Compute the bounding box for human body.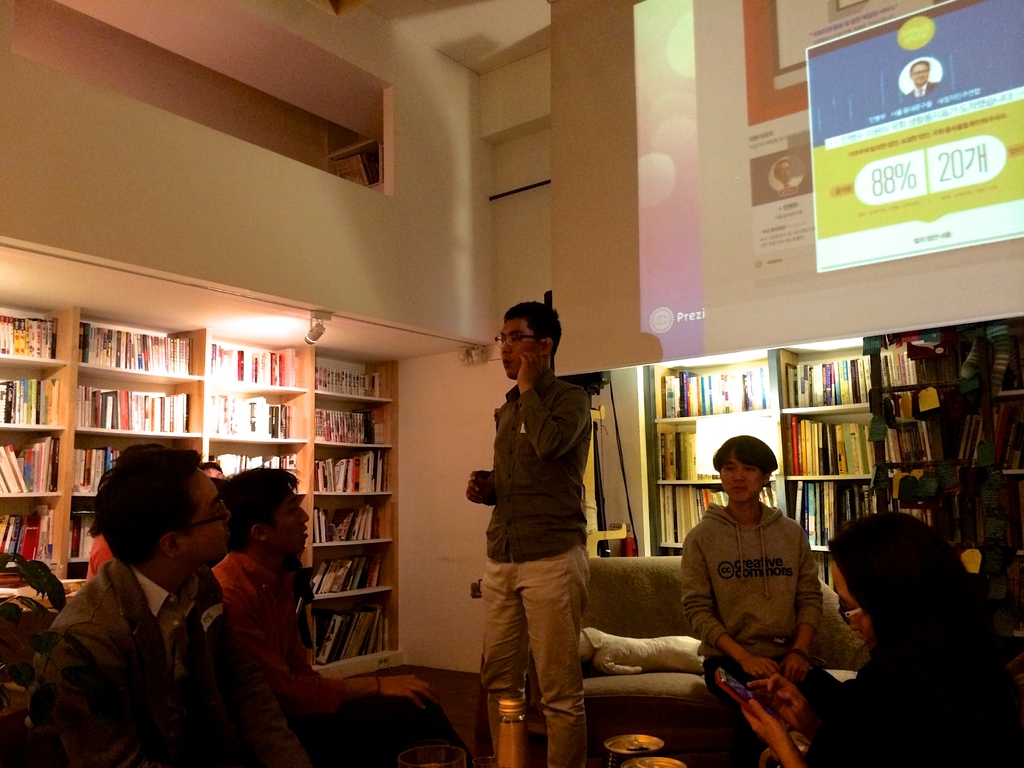
Rect(27, 439, 241, 767).
